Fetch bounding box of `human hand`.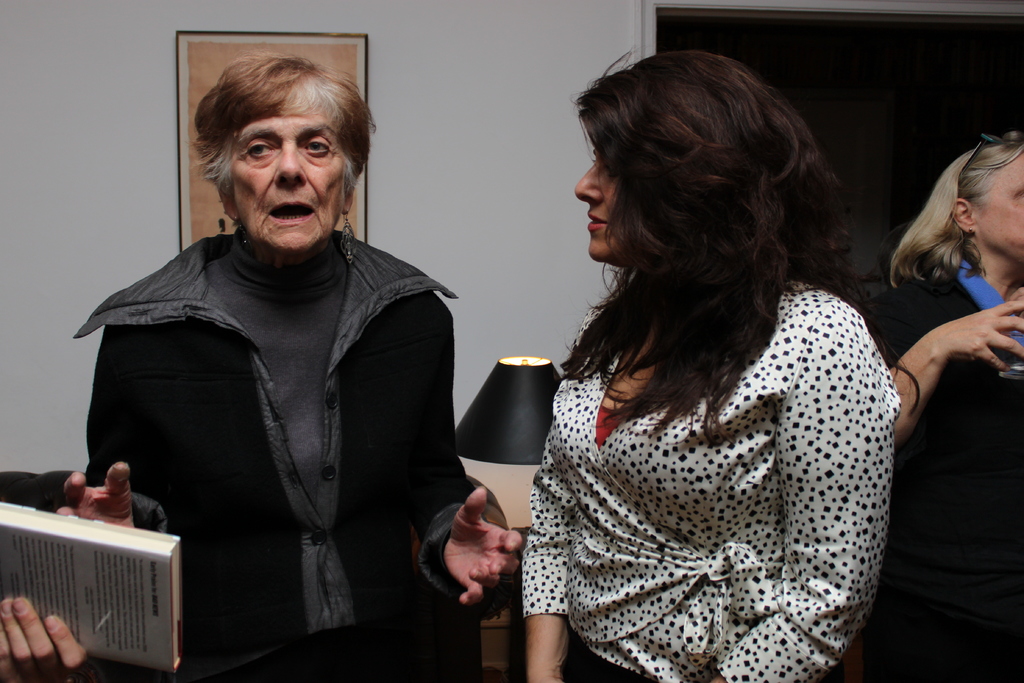
Bbox: region(1011, 285, 1023, 304).
